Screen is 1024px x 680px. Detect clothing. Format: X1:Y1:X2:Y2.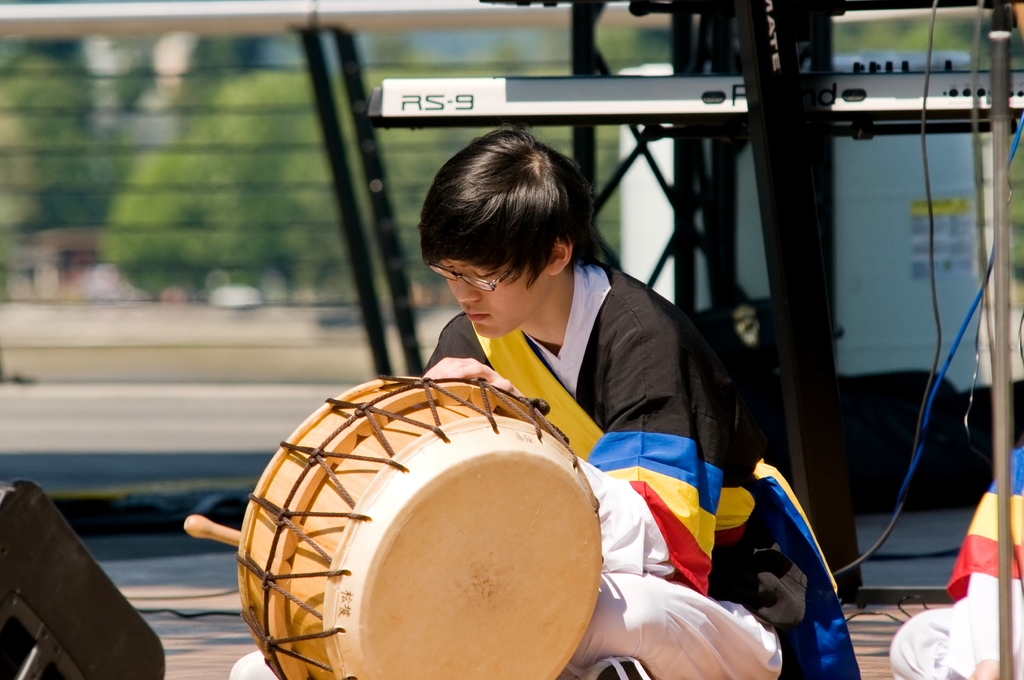
229:255:857:679.
